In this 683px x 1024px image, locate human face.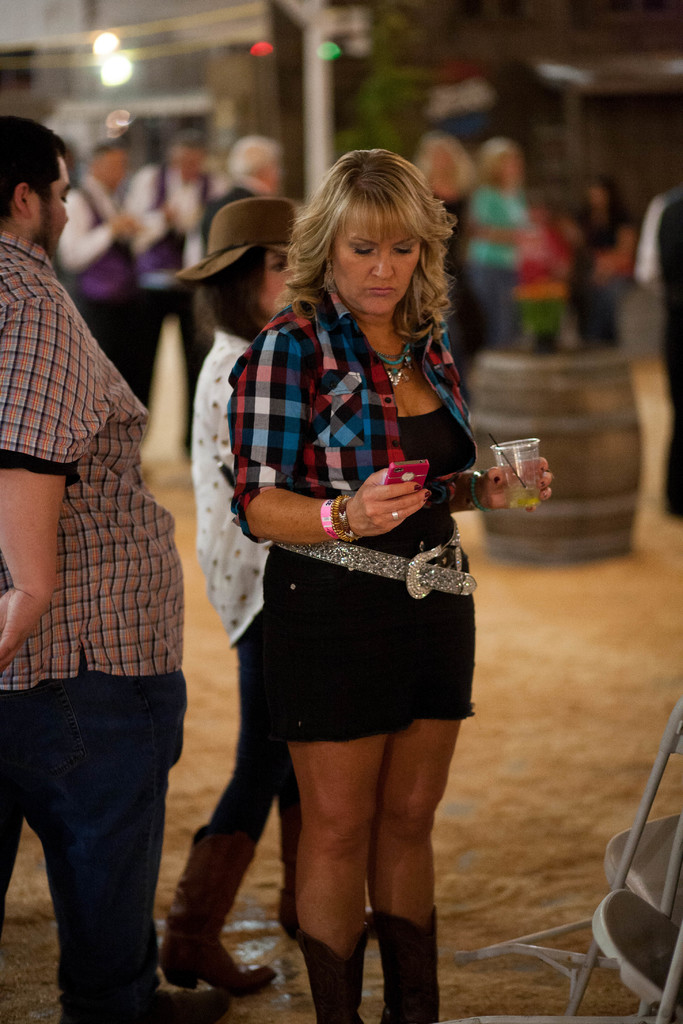
Bounding box: rect(29, 148, 69, 257).
